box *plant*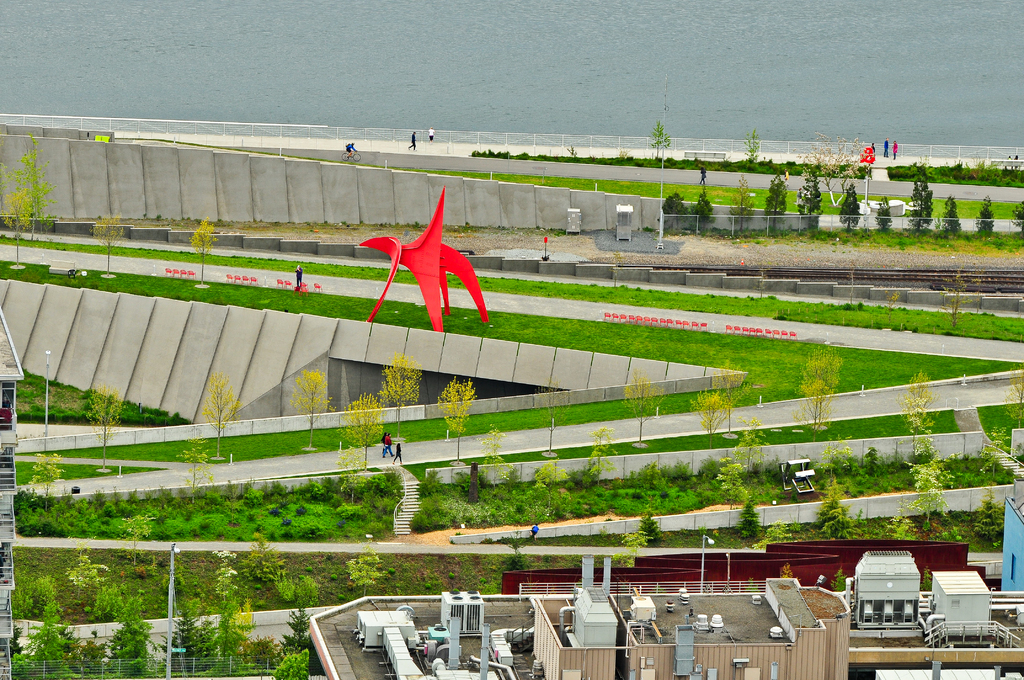
[762, 174, 783, 227]
